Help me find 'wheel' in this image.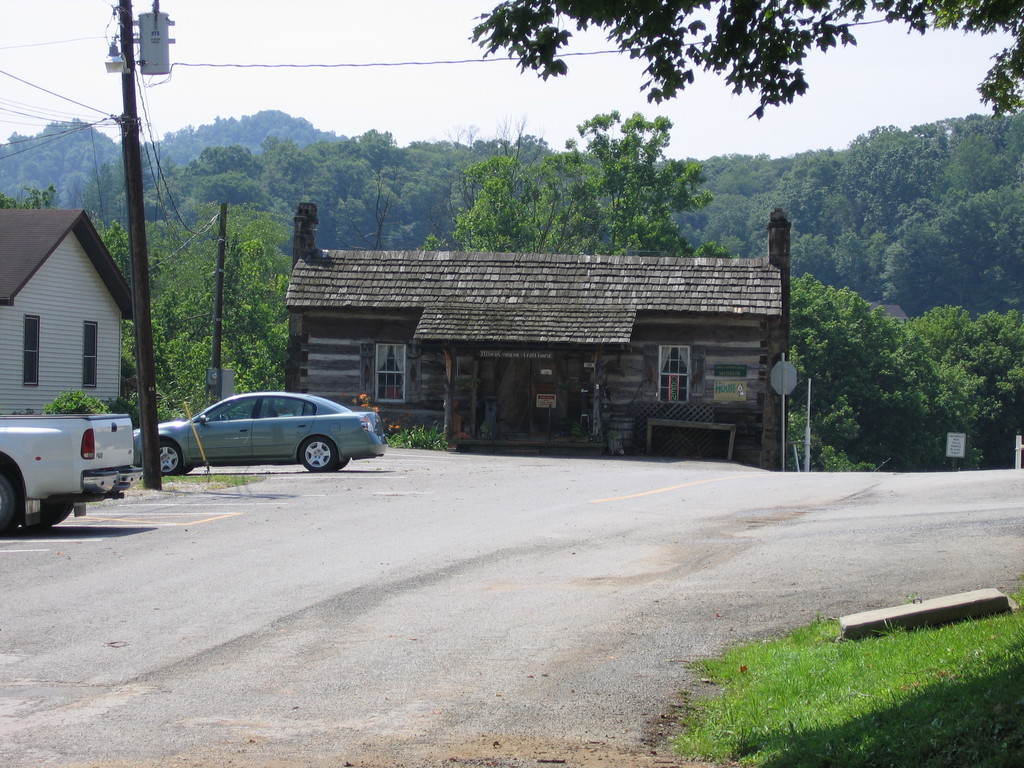
Found it: 150:438:182:479.
